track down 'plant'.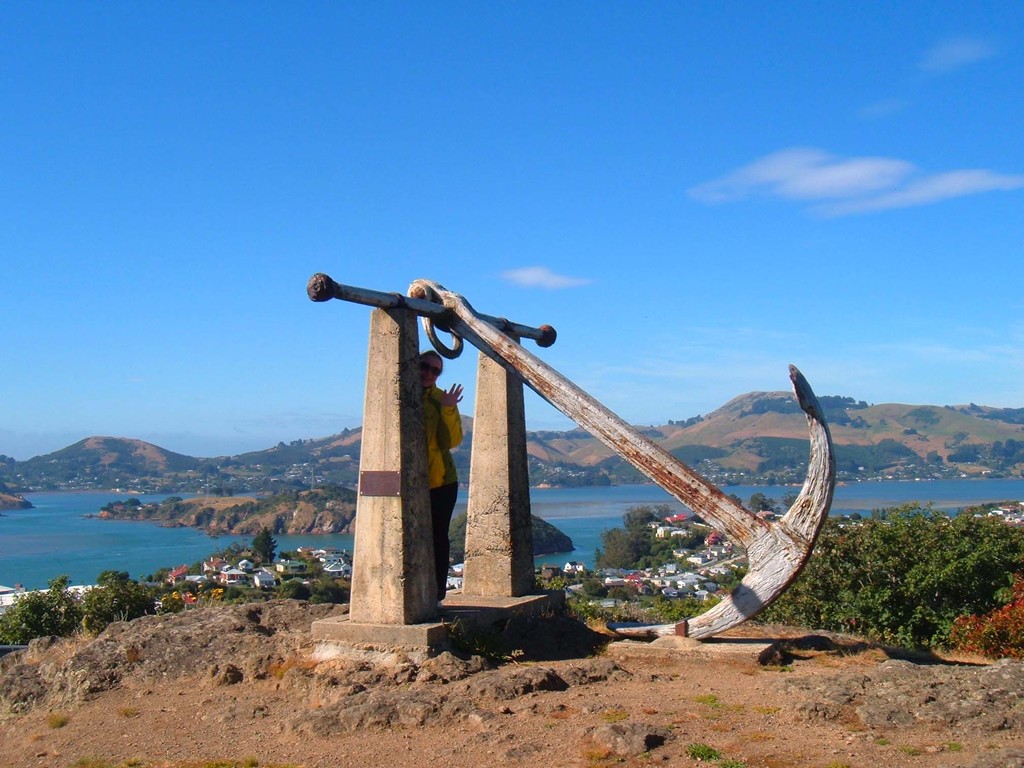
Tracked to (219, 582, 241, 603).
